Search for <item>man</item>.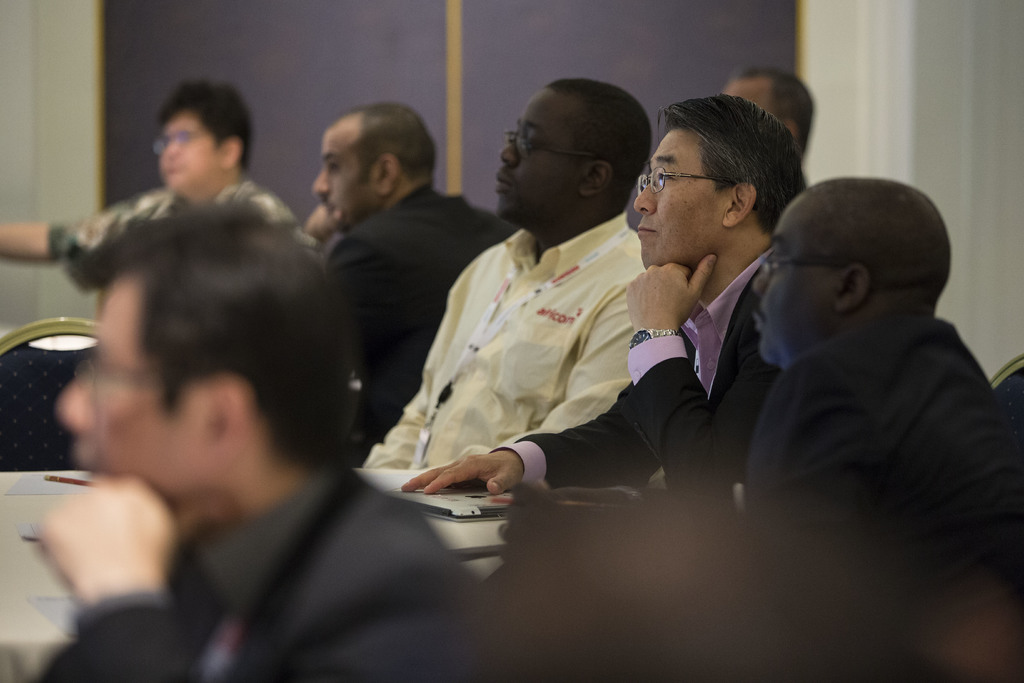
Found at detection(22, 197, 486, 682).
